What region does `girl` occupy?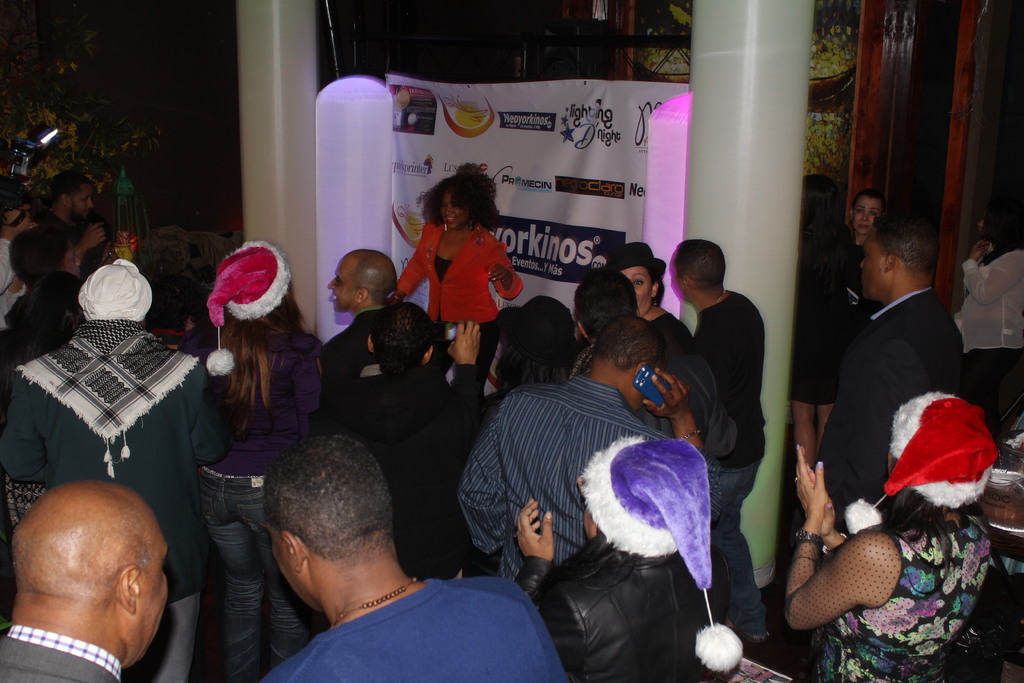
185:242:333:682.
